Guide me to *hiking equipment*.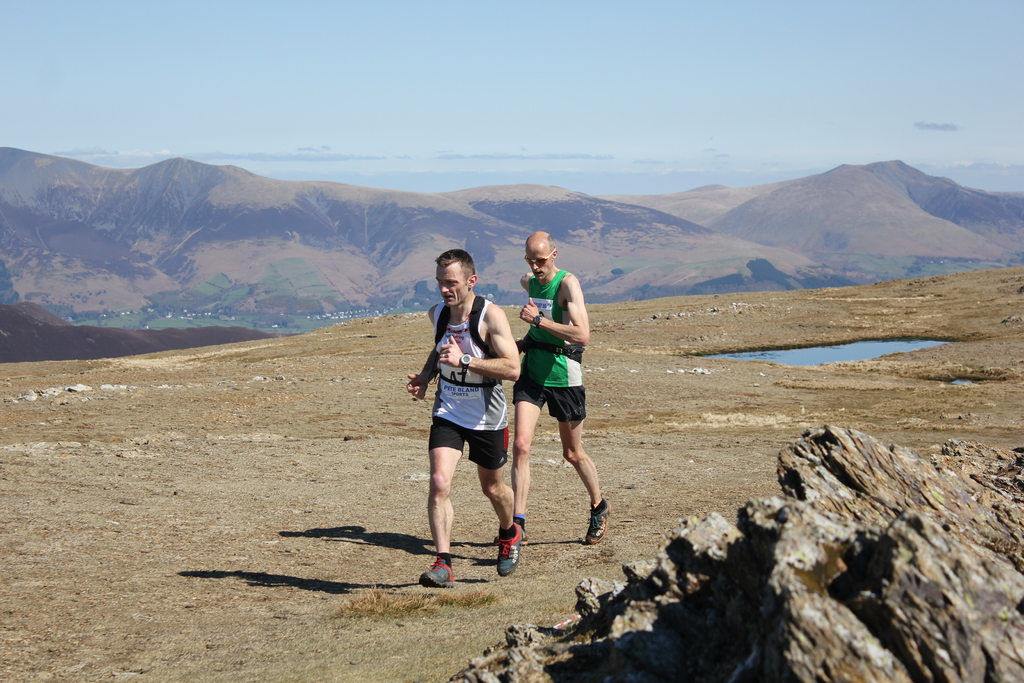
Guidance: BBox(417, 274, 525, 393).
